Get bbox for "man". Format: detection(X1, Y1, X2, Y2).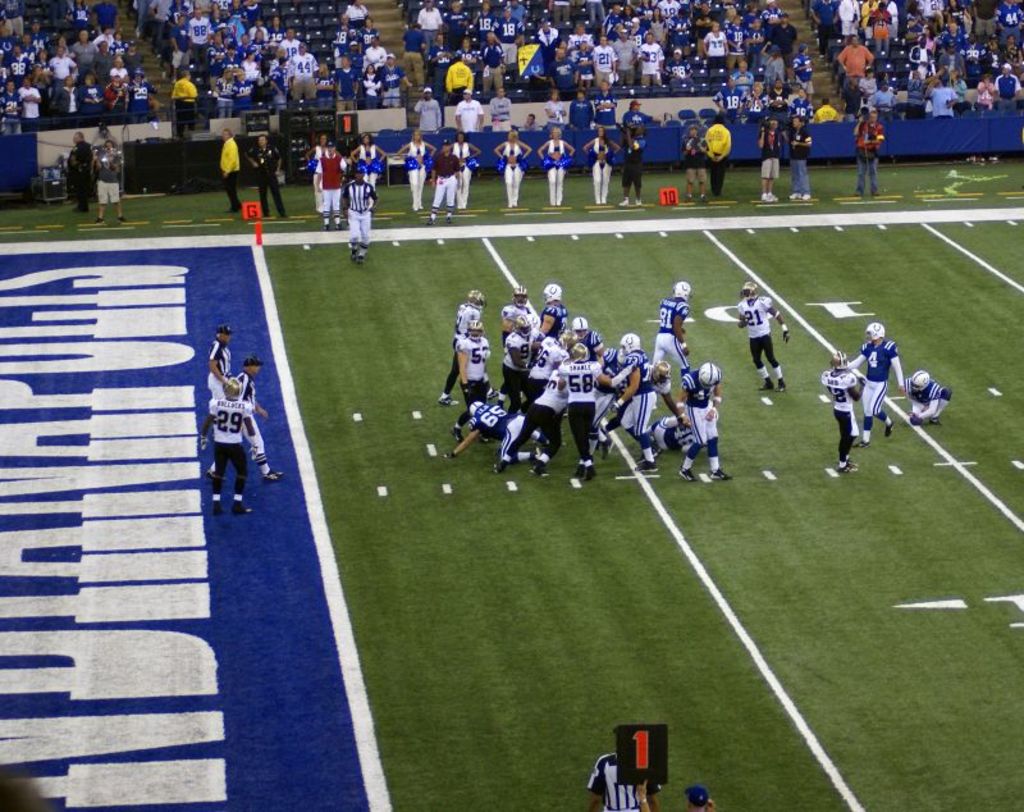
detection(238, 33, 251, 55).
